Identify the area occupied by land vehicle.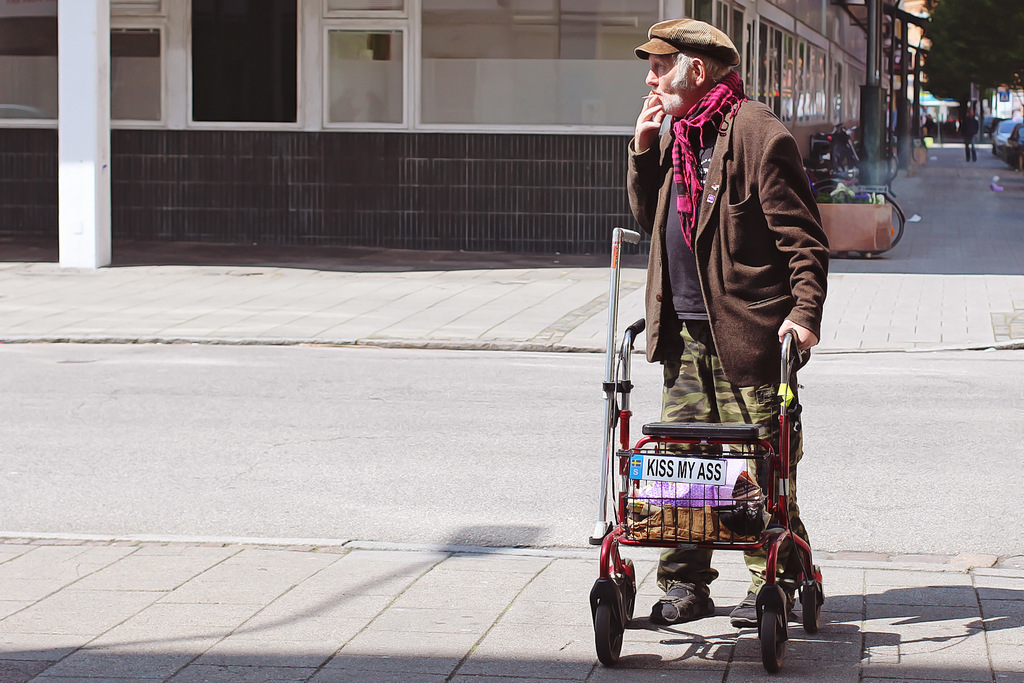
Area: {"x1": 991, "y1": 120, "x2": 1019, "y2": 156}.
